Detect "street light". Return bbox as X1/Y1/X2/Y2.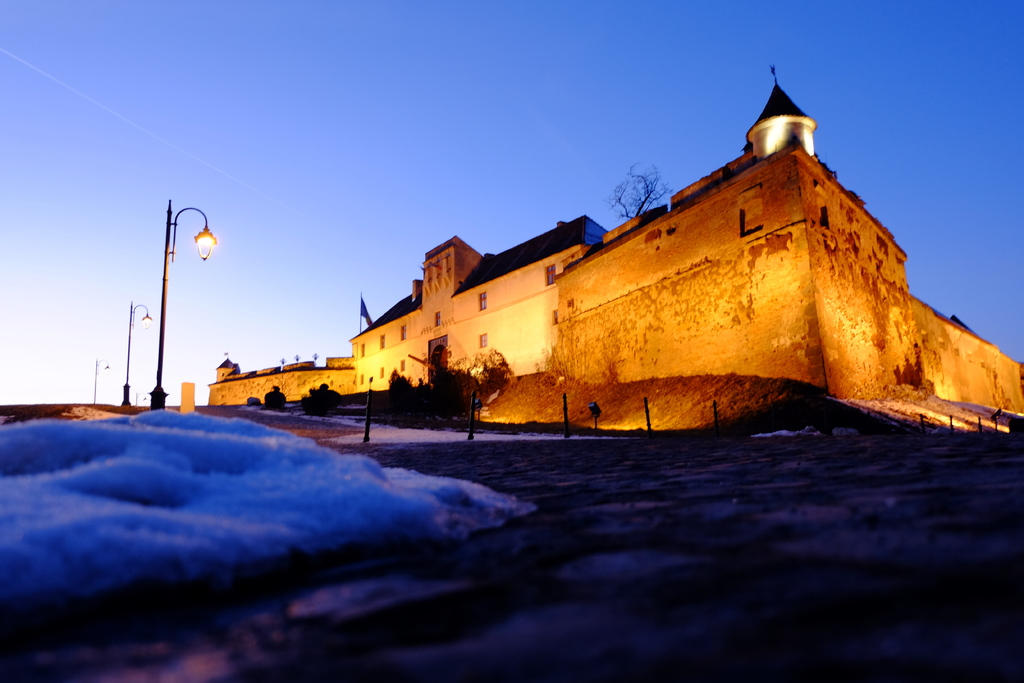
89/359/111/407.
